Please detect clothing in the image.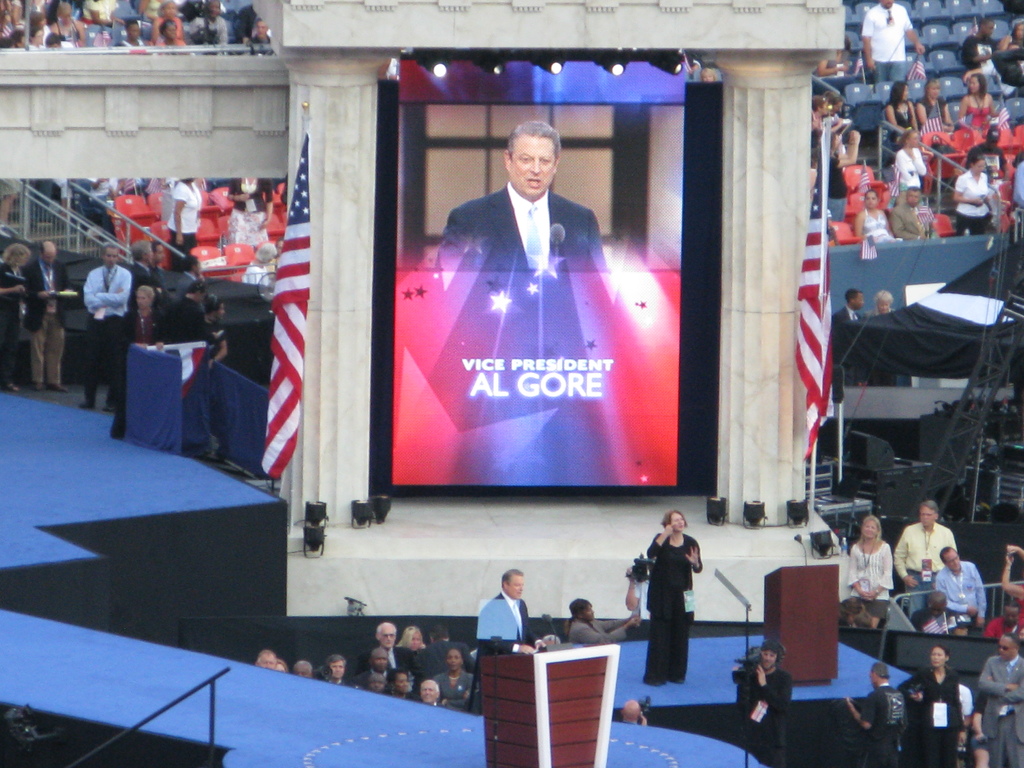
bbox=[569, 617, 625, 644].
